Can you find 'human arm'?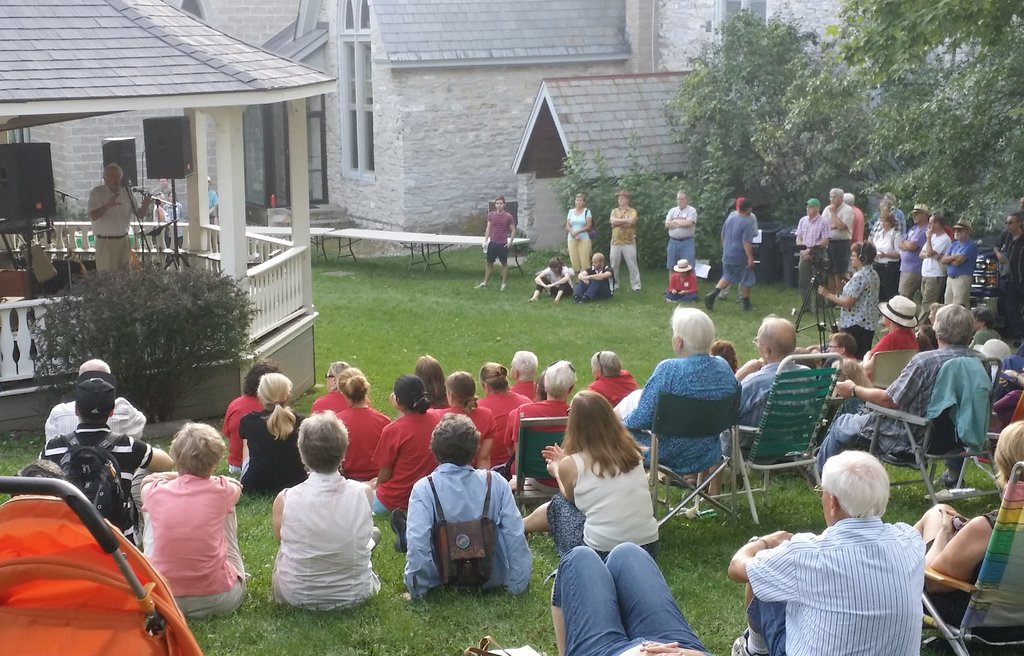
Yes, bounding box: {"x1": 544, "y1": 447, "x2": 569, "y2": 463}.
